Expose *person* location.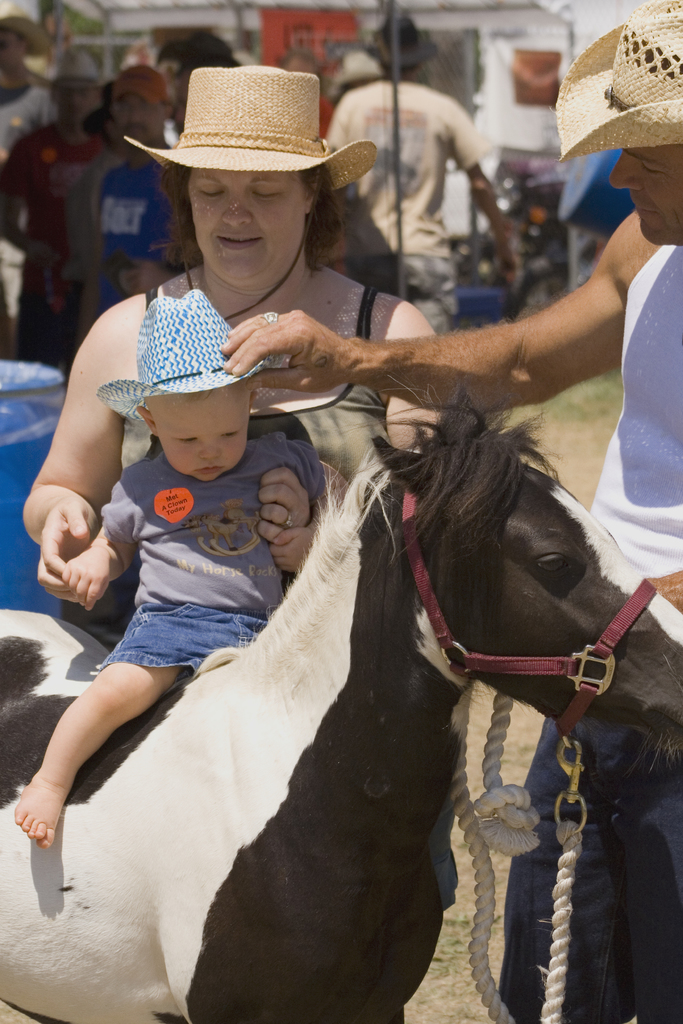
Exposed at (0,6,69,180).
